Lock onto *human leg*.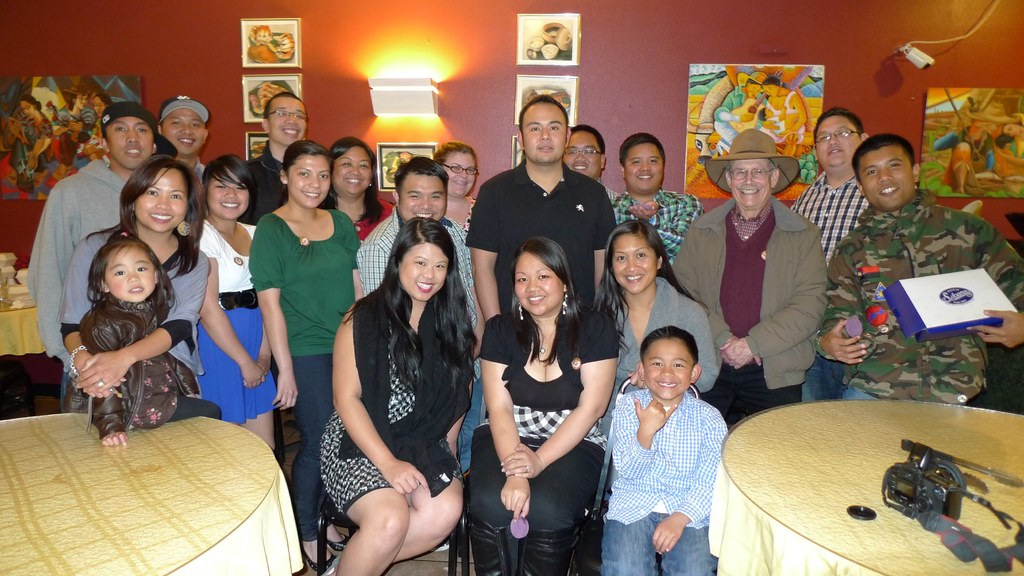
Locked: l=248, t=405, r=280, b=459.
